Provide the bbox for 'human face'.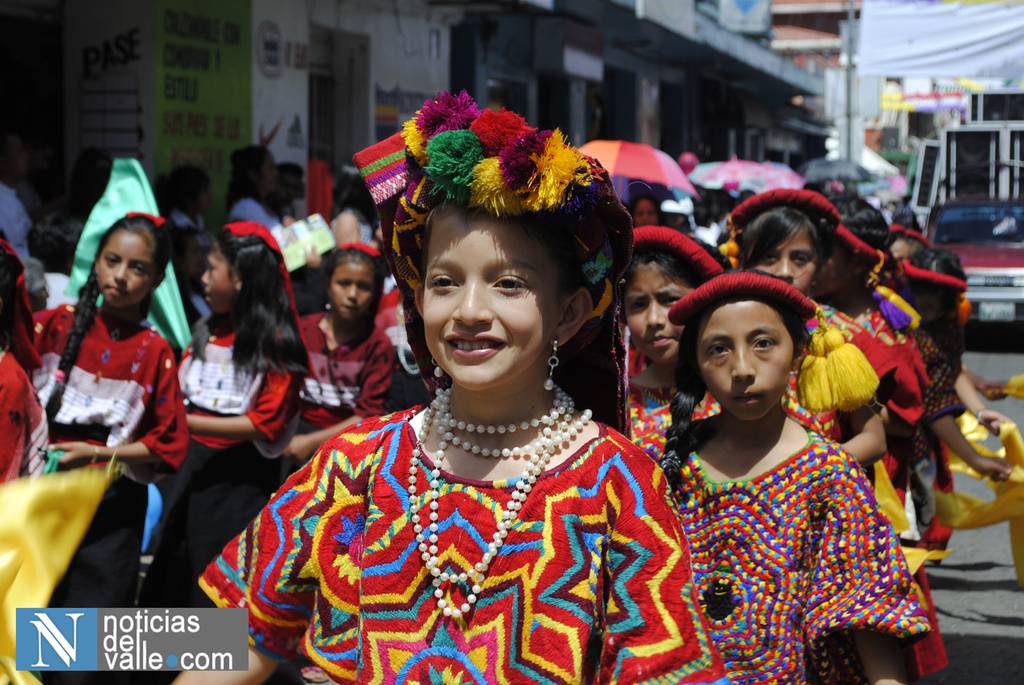
(left=623, top=253, right=695, bottom=361).
